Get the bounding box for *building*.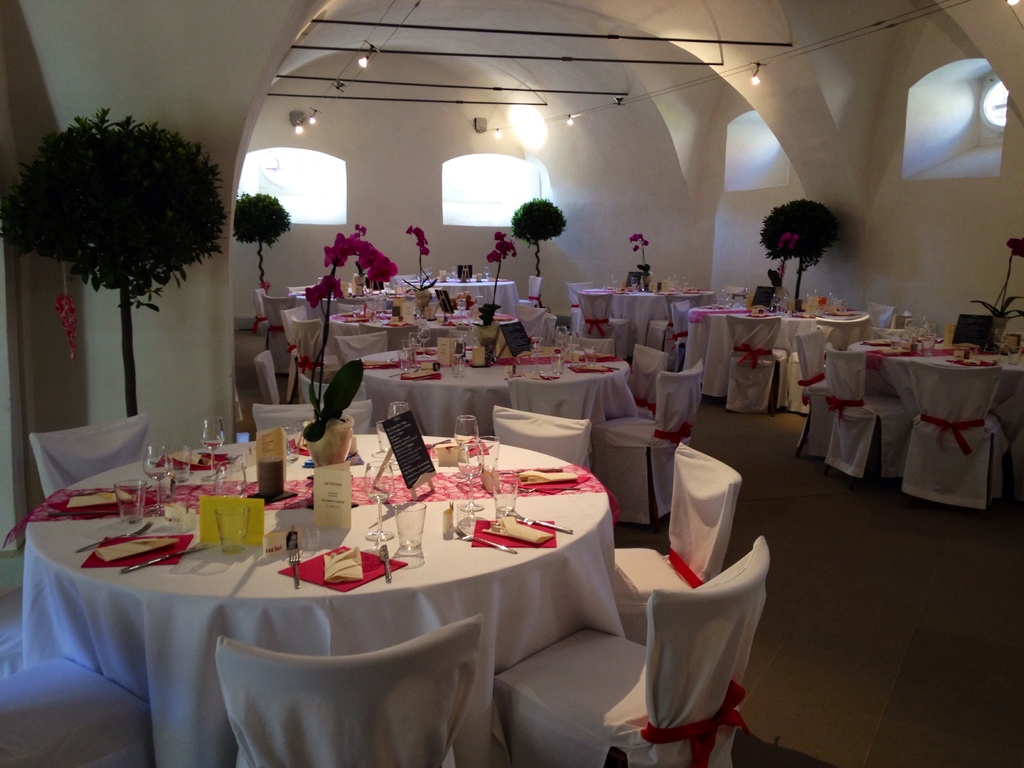
(0,0,1023,767).
